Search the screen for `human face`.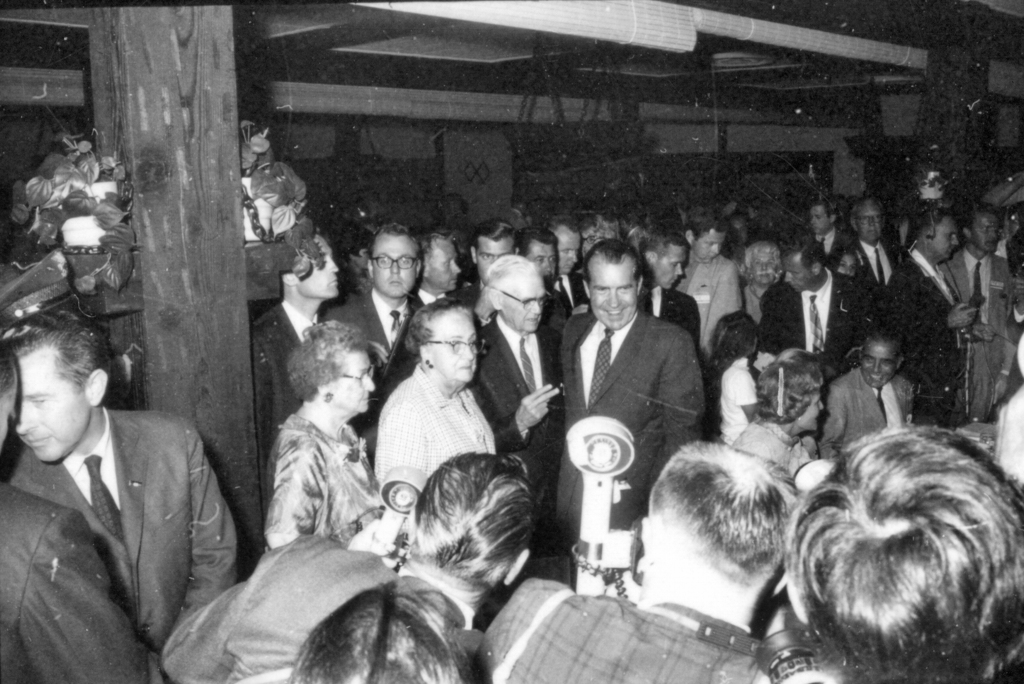
Found at 9 346 94 462.
